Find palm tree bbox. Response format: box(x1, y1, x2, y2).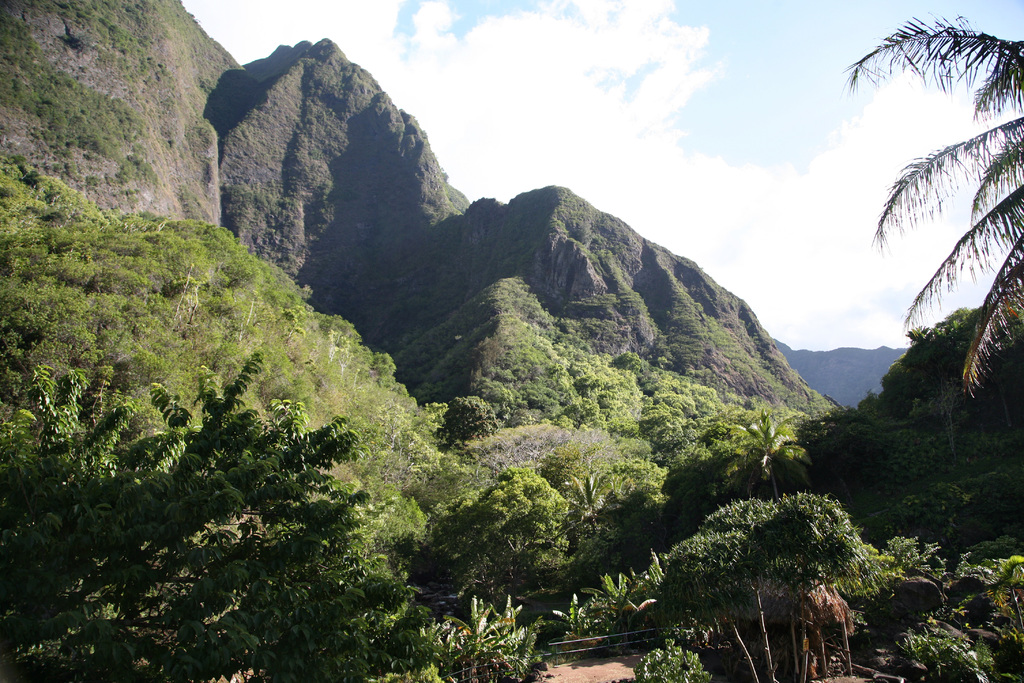
box(836, 10, 1023, 391).
